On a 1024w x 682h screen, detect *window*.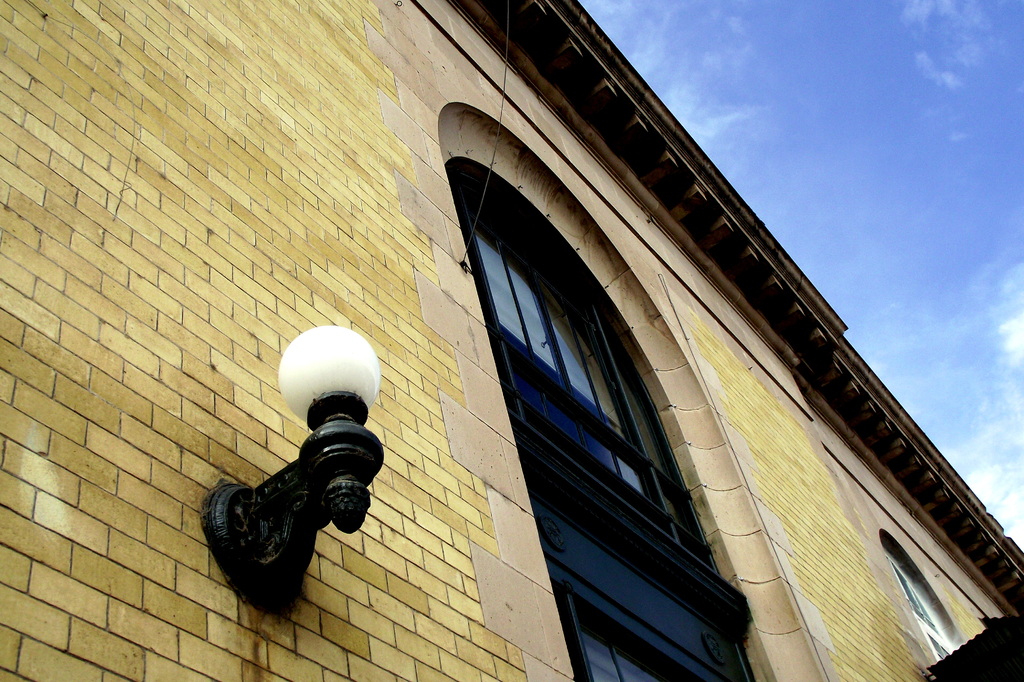
BBox(872, 562, 969, 651).
